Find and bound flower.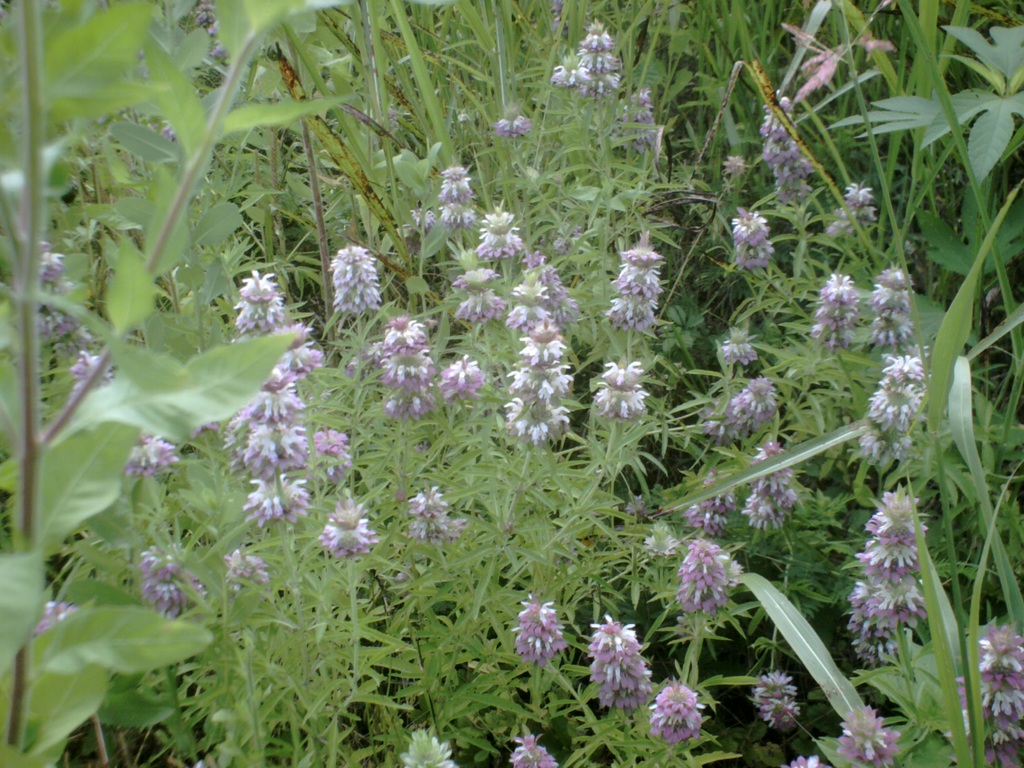
Bound: [704,371,778,437].
